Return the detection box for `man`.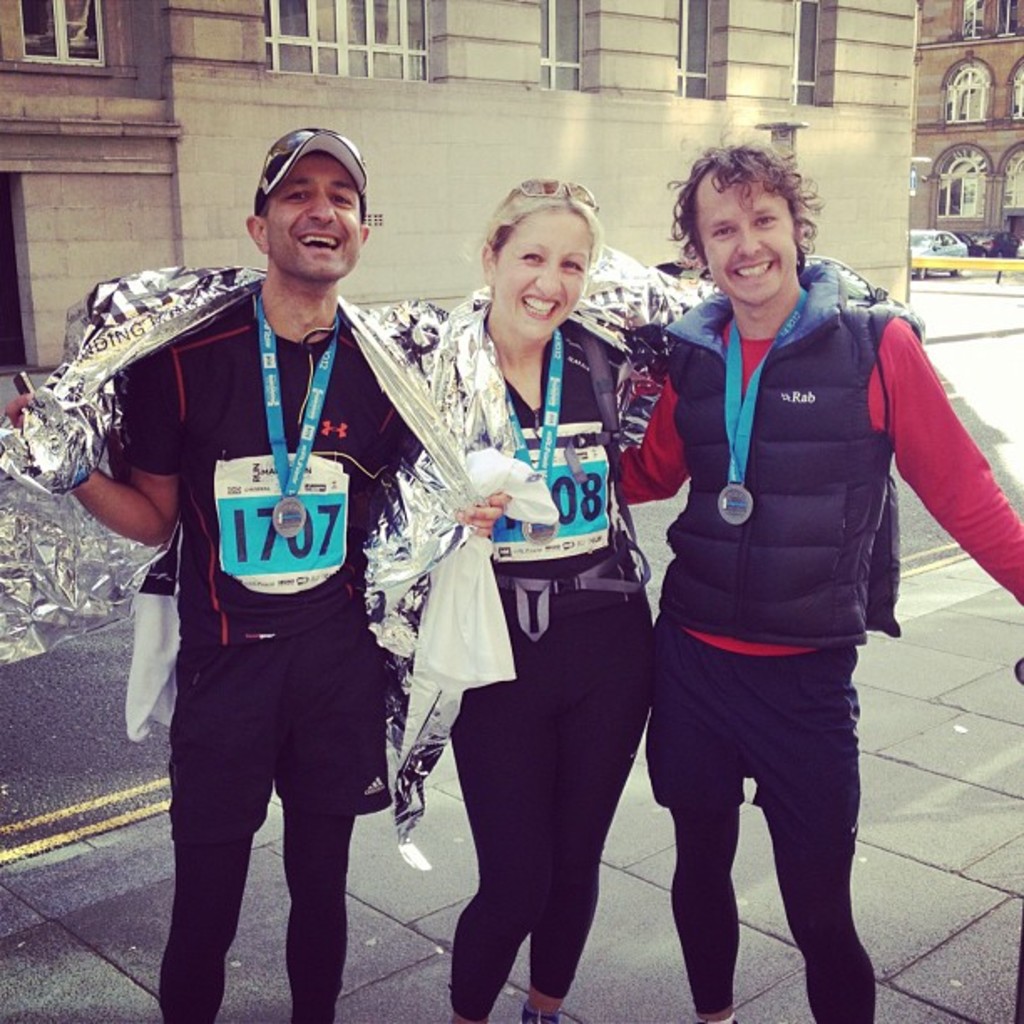
rect(104, 149, 452, 1007).
